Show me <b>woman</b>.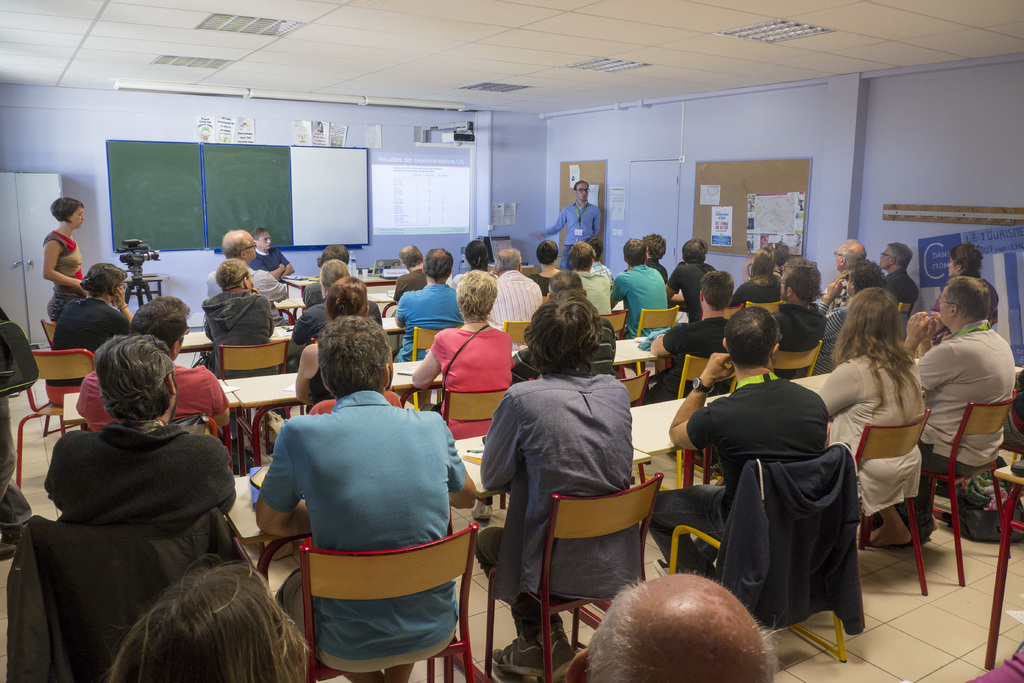
<b>woman</b> is here: <region>41, 199, 92, 317</region>.
